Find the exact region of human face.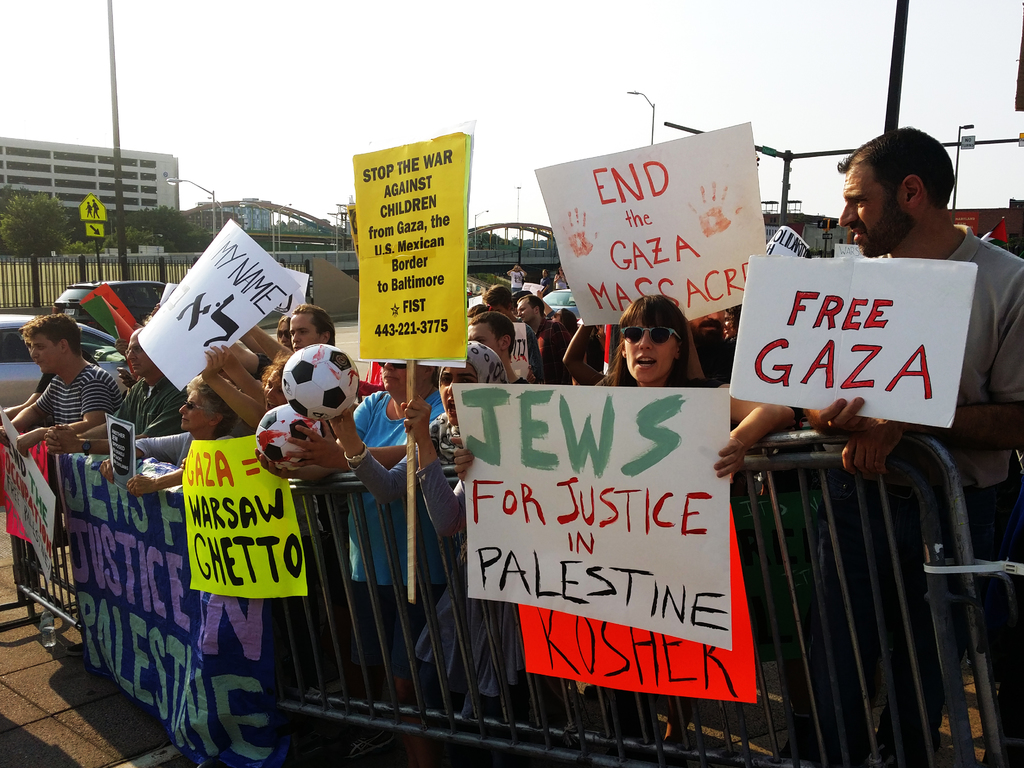
Exact region: x1=289, y1=315, x2=319, y2=353.
